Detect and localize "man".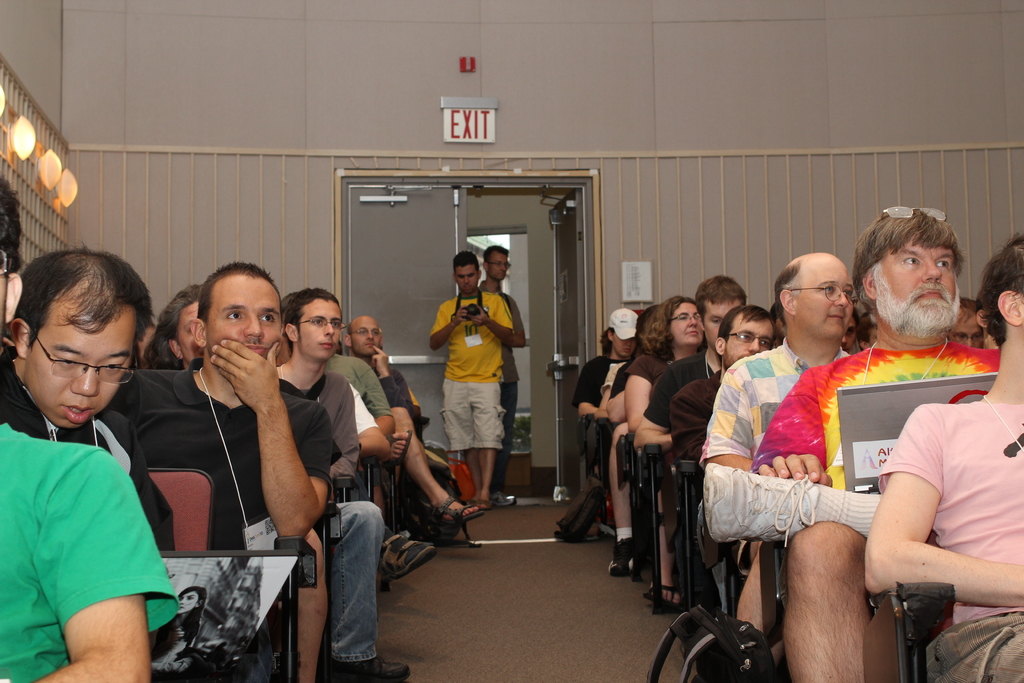
Localized at x1=0 y1=168 x2=180 y2=682.
